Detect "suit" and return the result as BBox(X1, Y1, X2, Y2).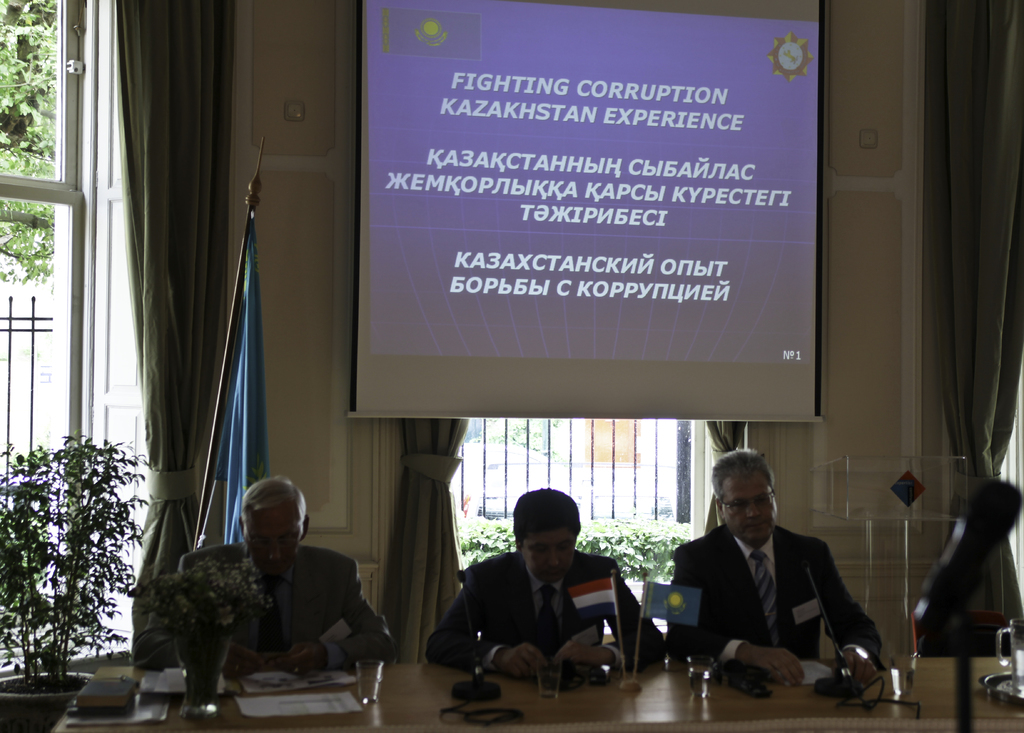
BBox(426, 551, 666, 677).
